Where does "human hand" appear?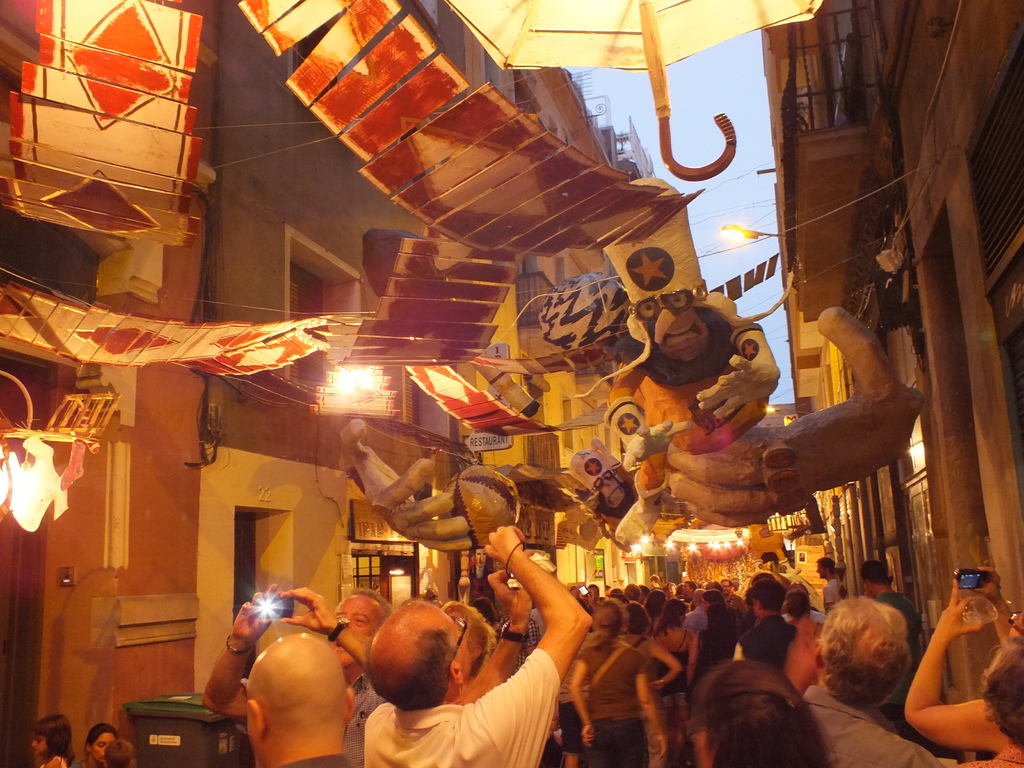
Appears at rect(477, 520, 527, 562).
